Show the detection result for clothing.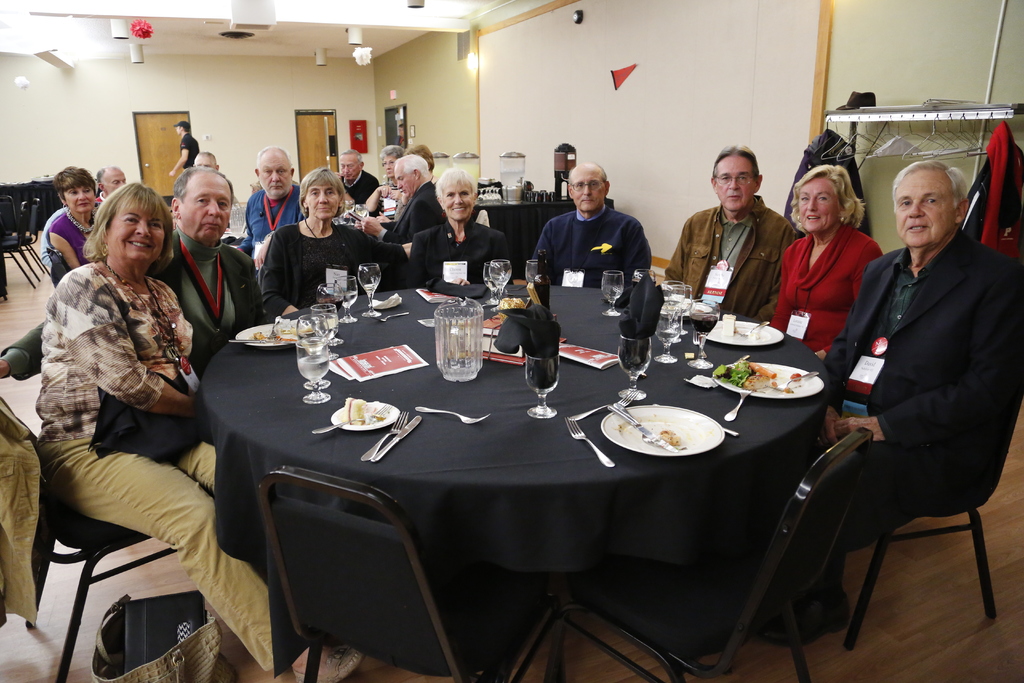
BBox(47, 205, 106, 289).
